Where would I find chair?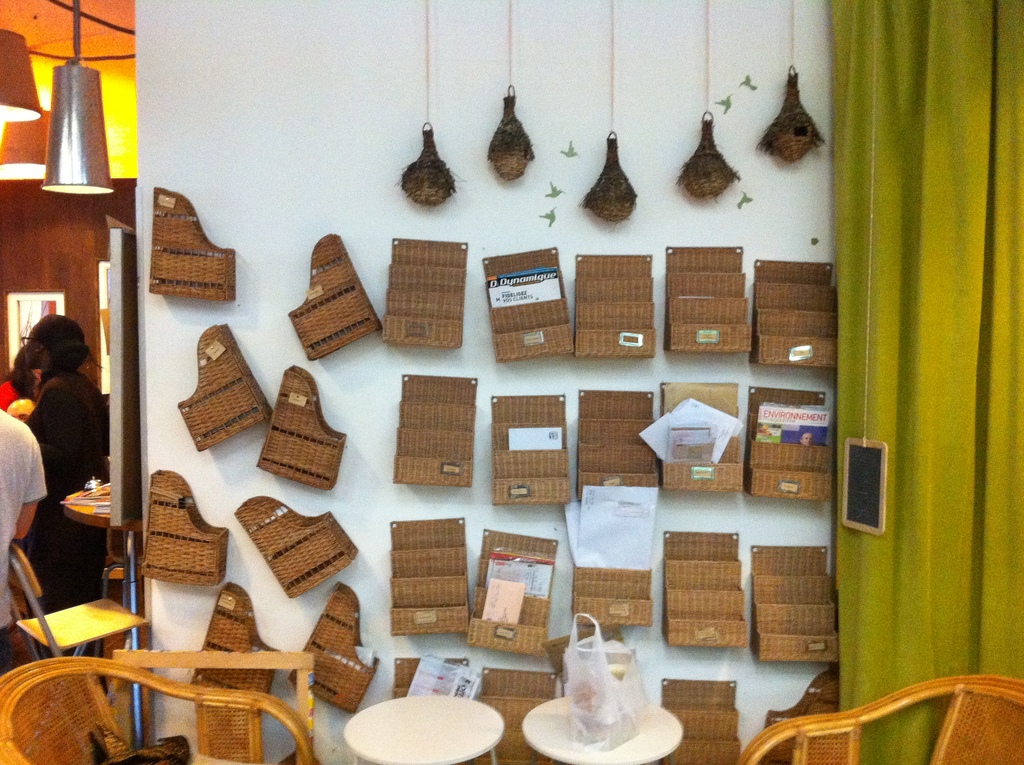
At bbox=(737, 672, 1023, 764).
